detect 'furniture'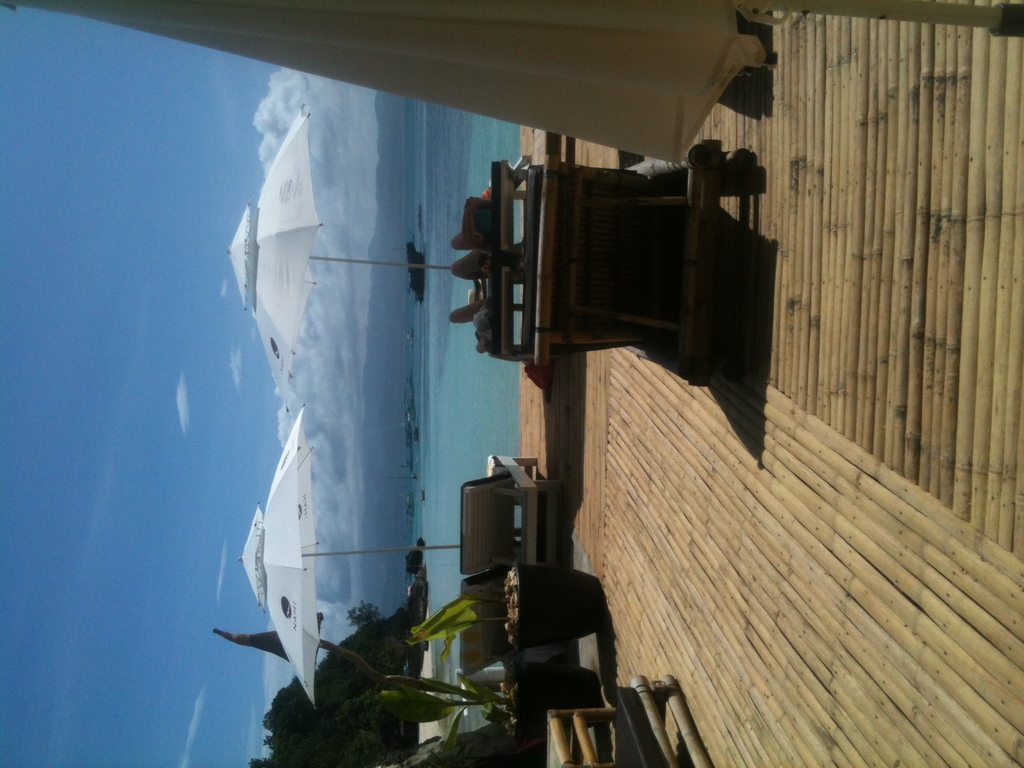
select_region(460, 455, 552, 573)
